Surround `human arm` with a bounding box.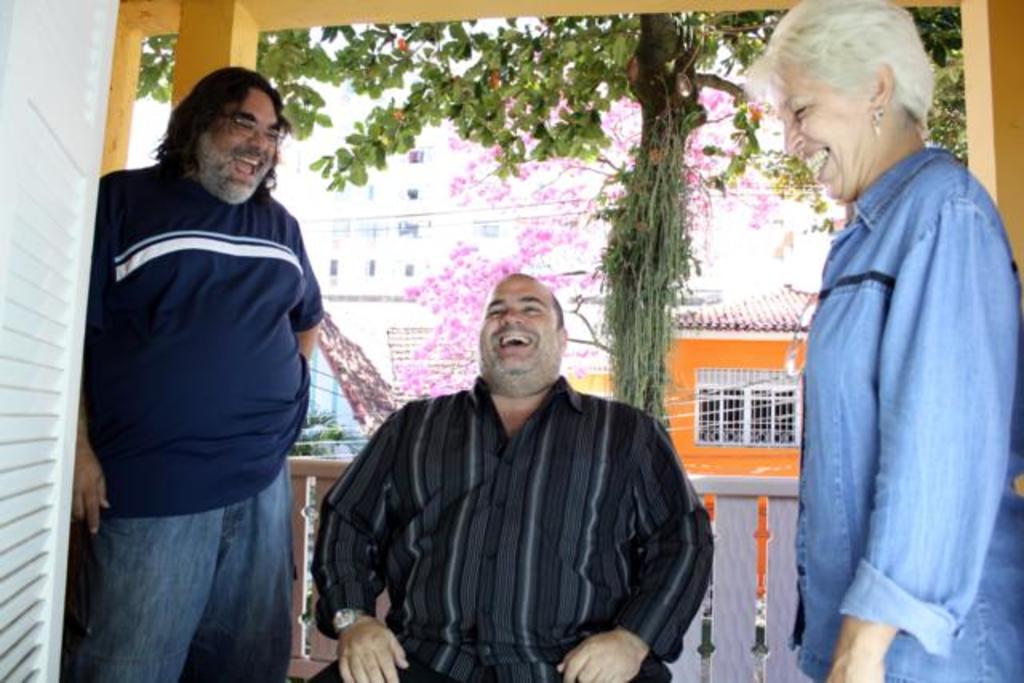
(288,218,326,376).
